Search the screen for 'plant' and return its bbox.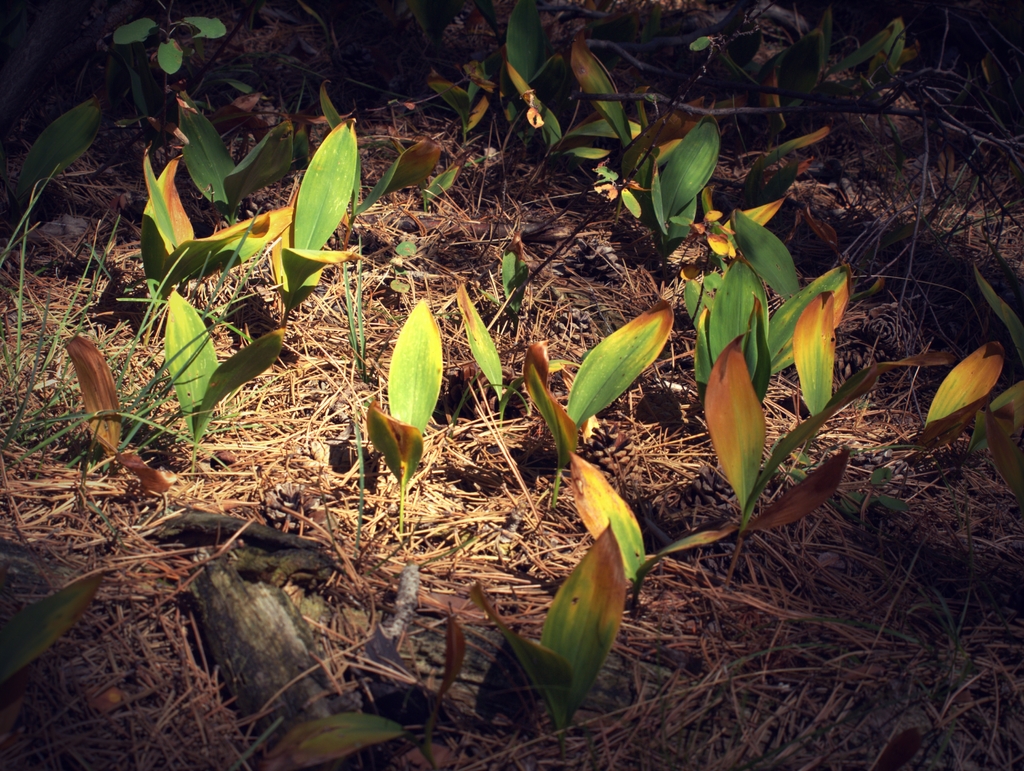
Found: Rect(260, 710, 431, 767).
